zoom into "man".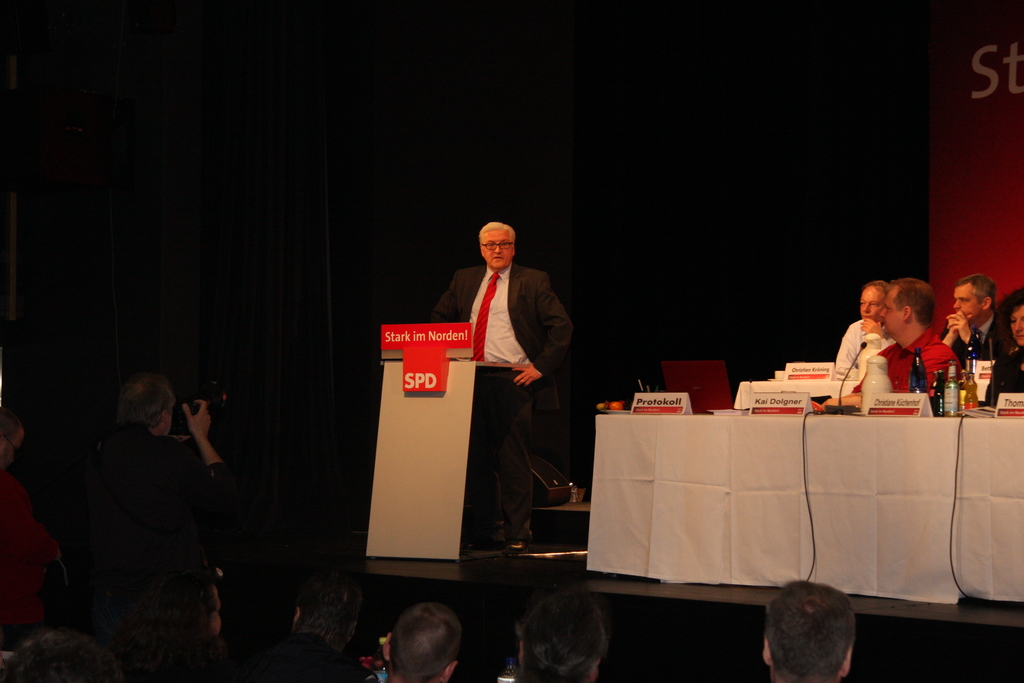
Zoom target: region(422, 222, 573, 557).
